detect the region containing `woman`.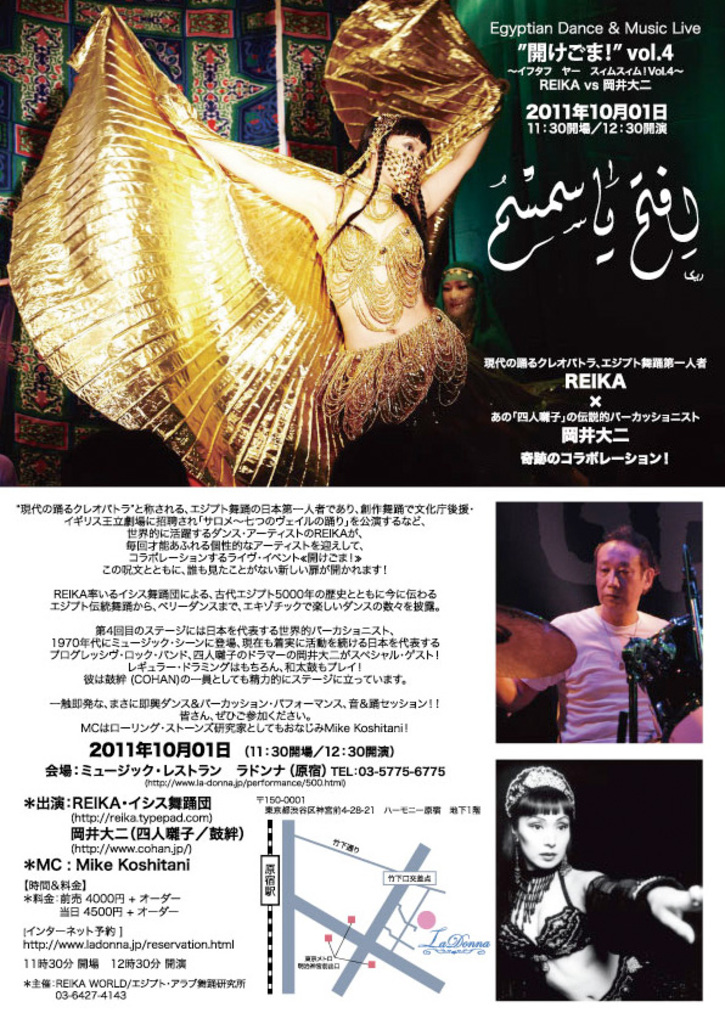
bbox=(495, 760, 681, 1000).
